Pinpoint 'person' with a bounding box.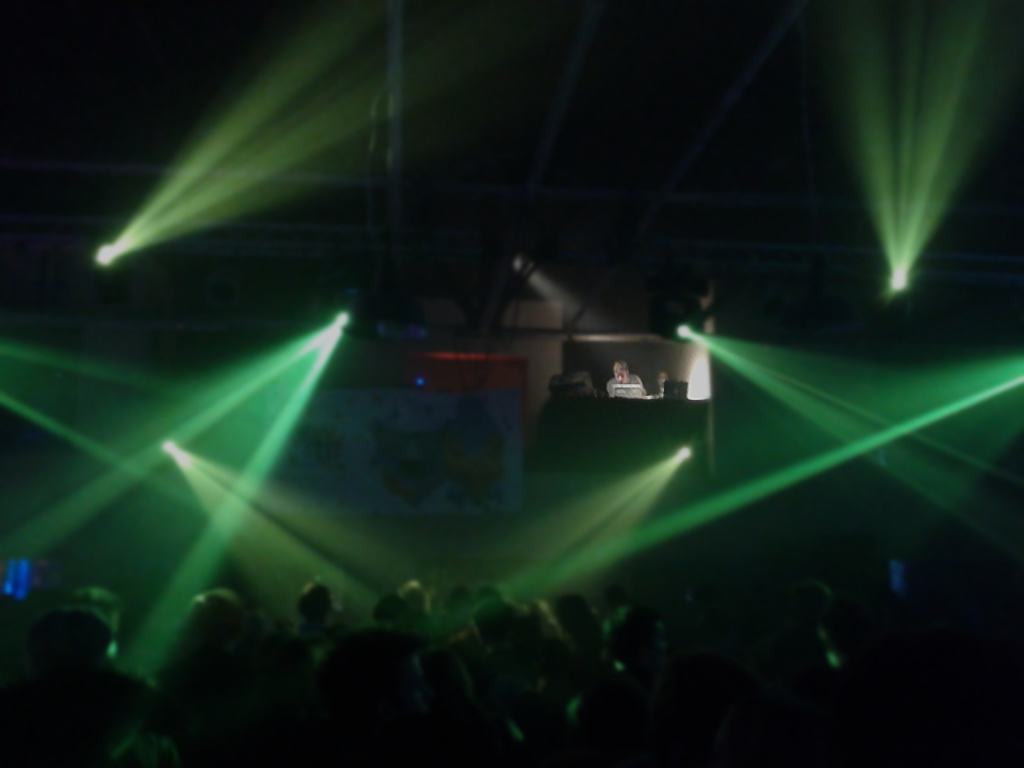
l=602, t=361, r=650, b=399.
